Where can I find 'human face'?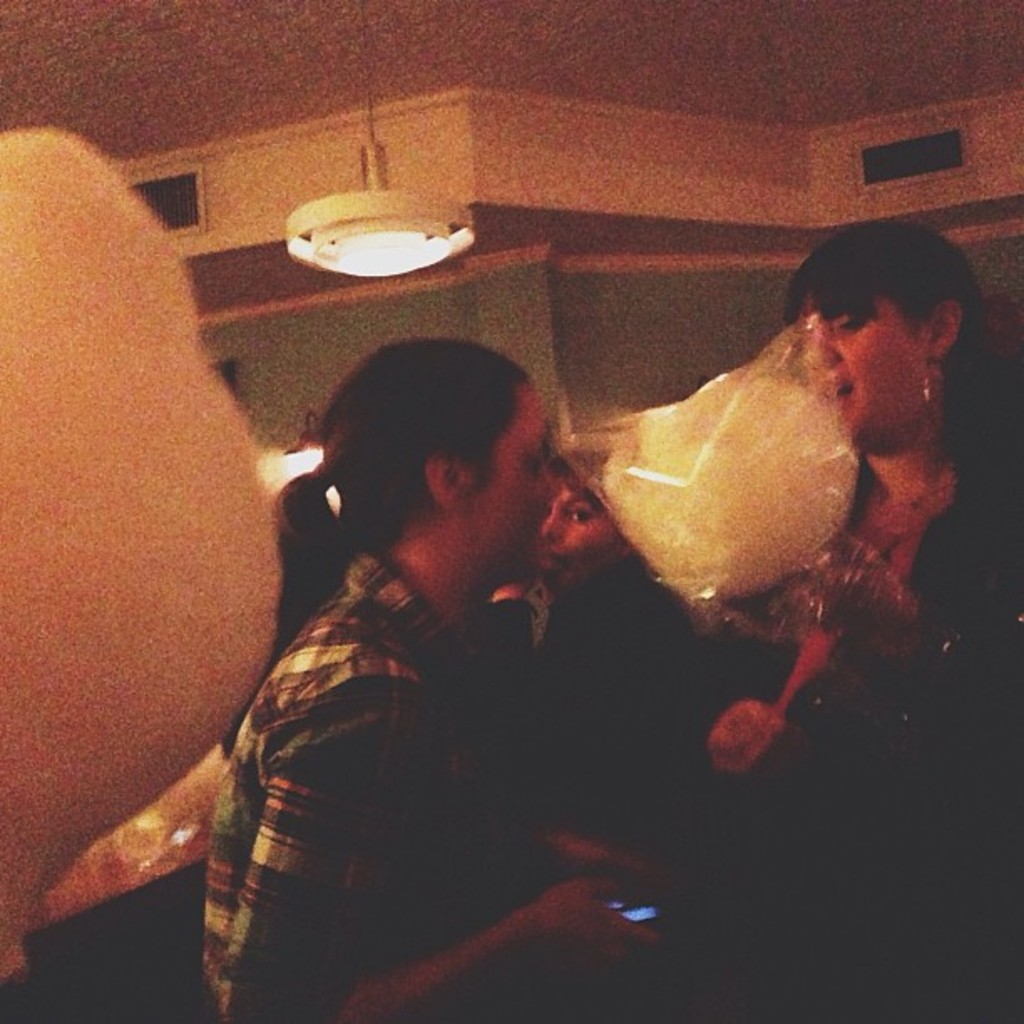
You can find it at x1=796 y1=268 x2=934 y2=485.
